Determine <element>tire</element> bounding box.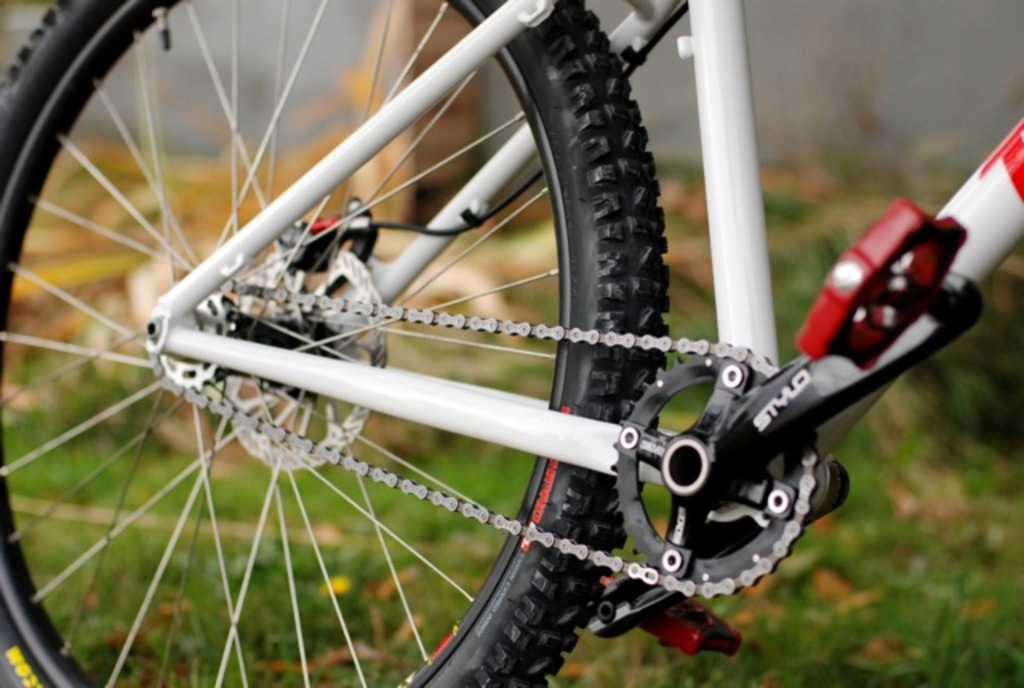
Determined: (left=0, top=0, right=669, bottom=686).
